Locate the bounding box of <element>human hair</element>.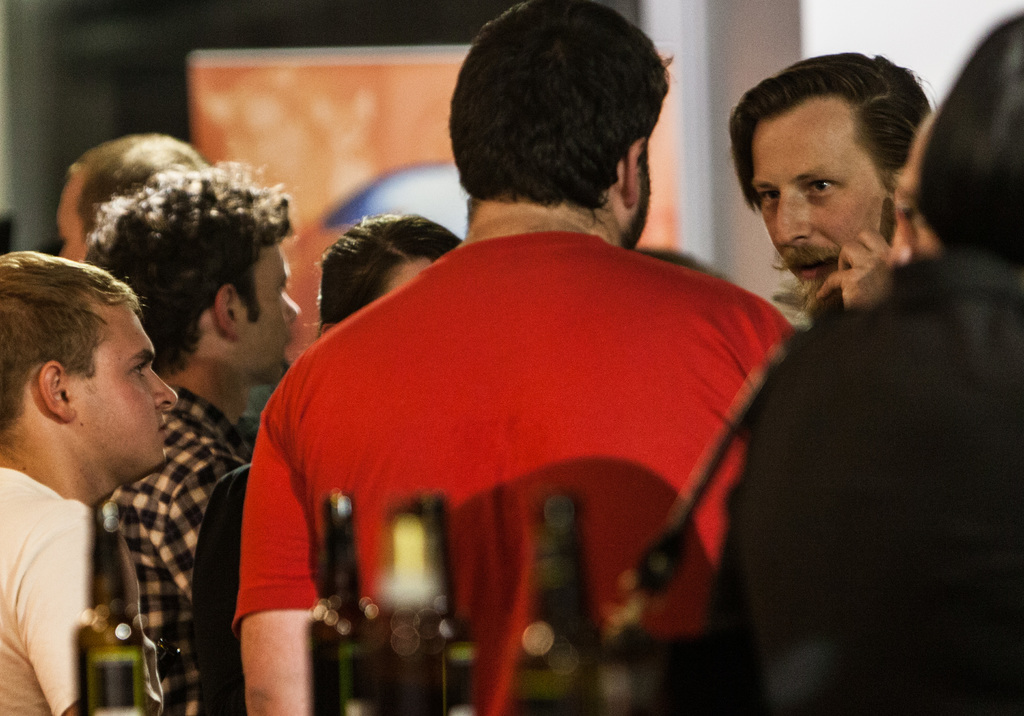
Bounding box: (911,15,1023,264).
